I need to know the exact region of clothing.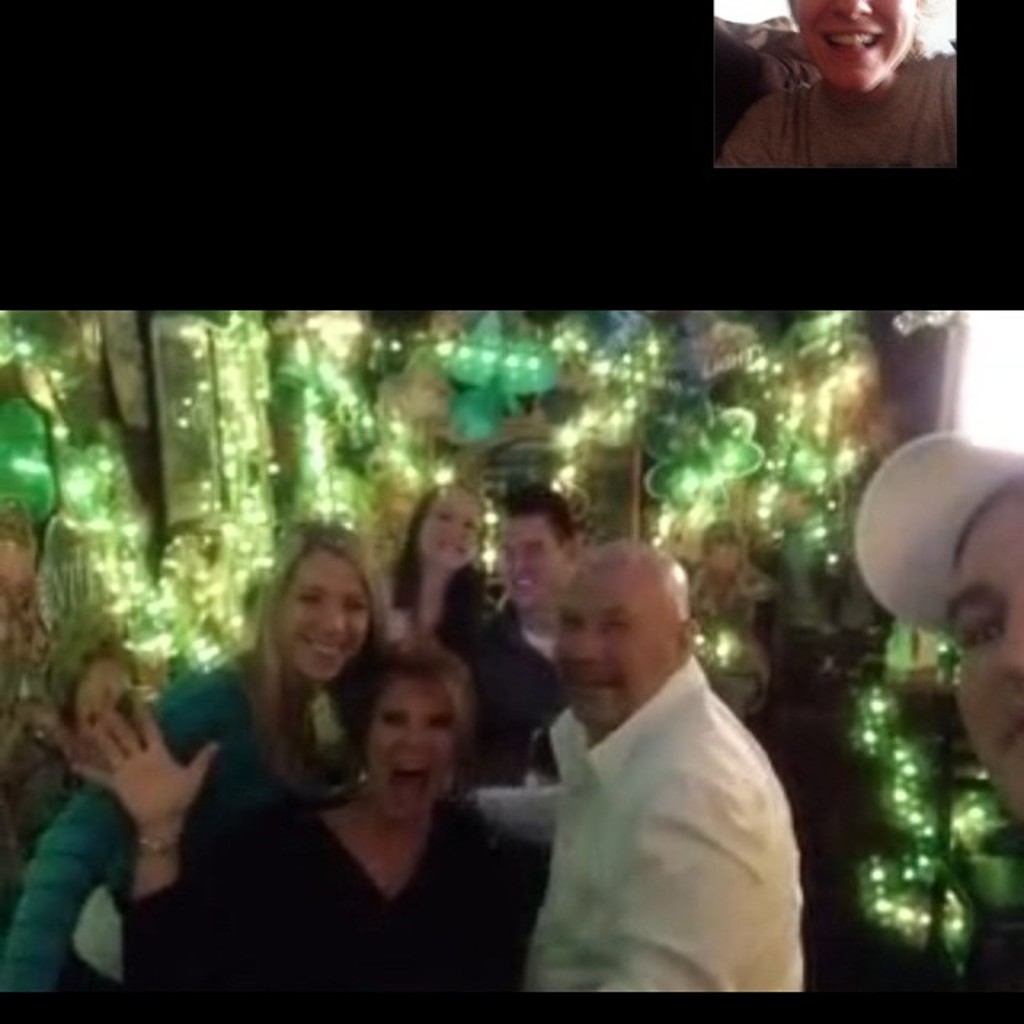
Region: bbox=[126, 787, 525, 1008].
